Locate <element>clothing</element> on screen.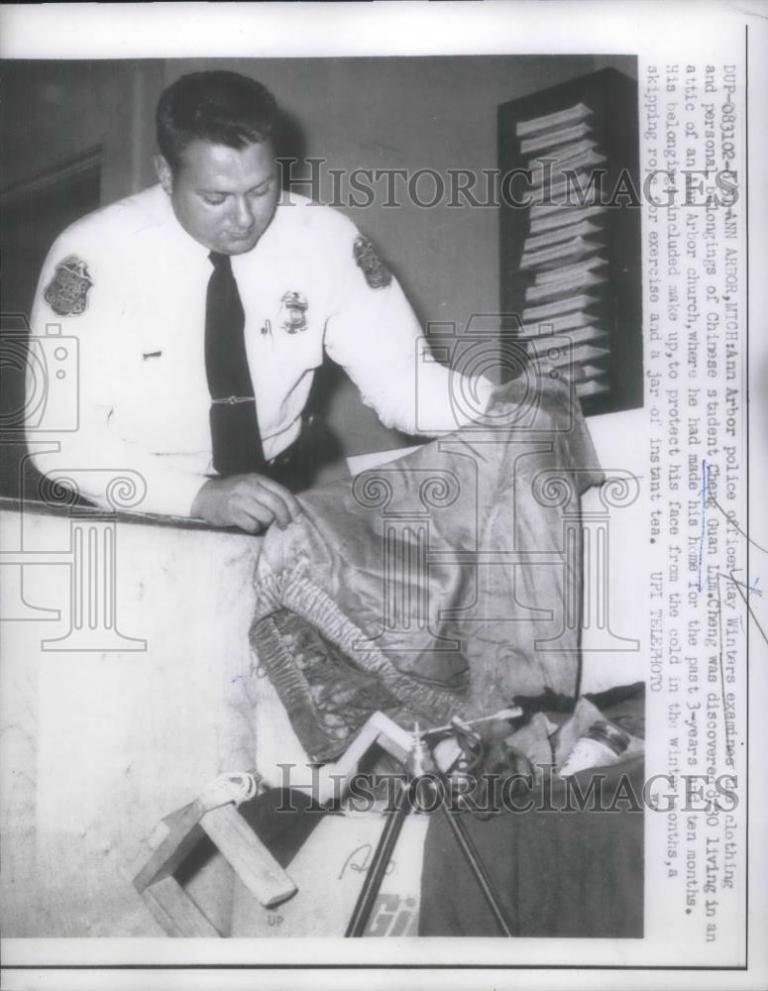
On screen at 15/188/491/535.
